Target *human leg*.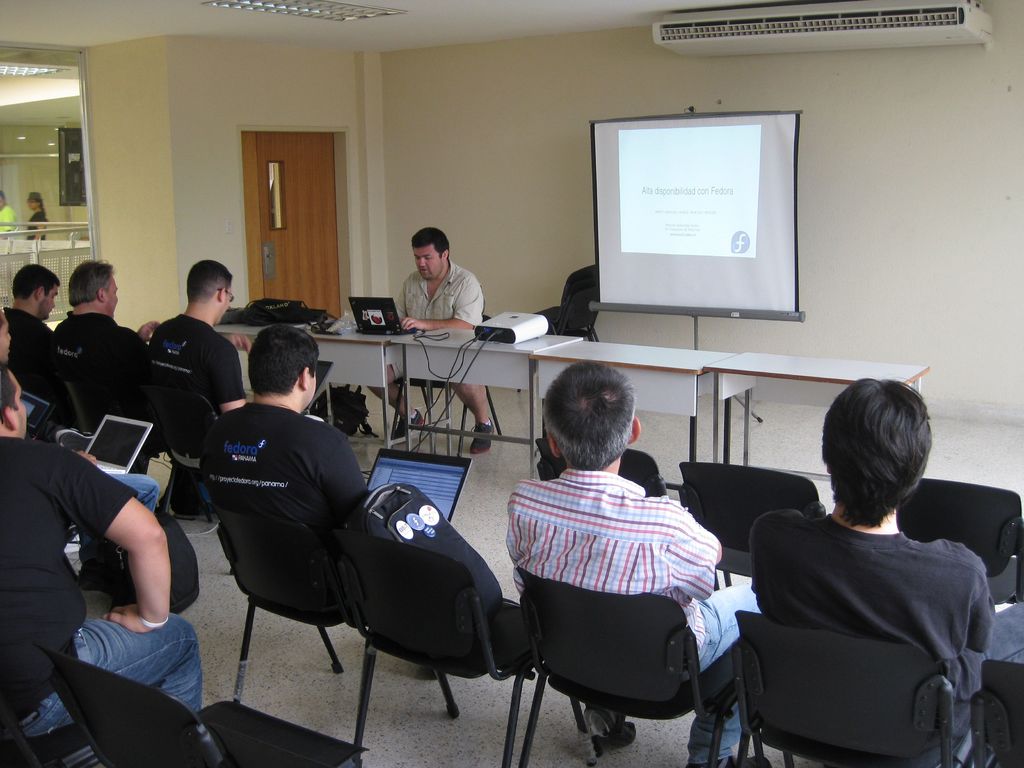
Target region: box(677, 583, 751, 767).
